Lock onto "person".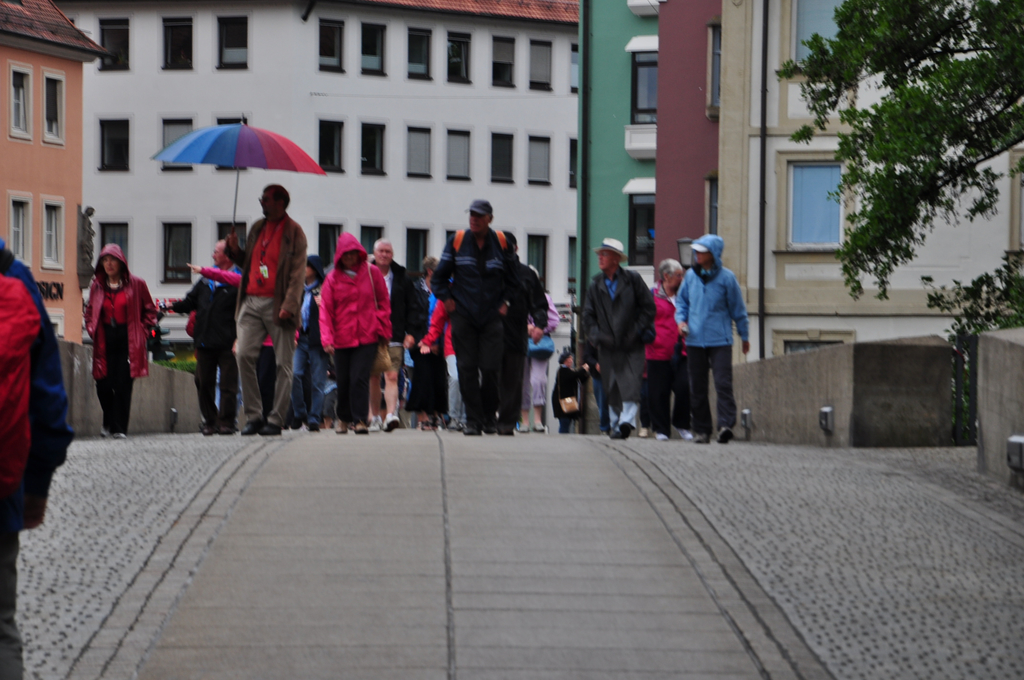
Locked: 0:232:73:679.
